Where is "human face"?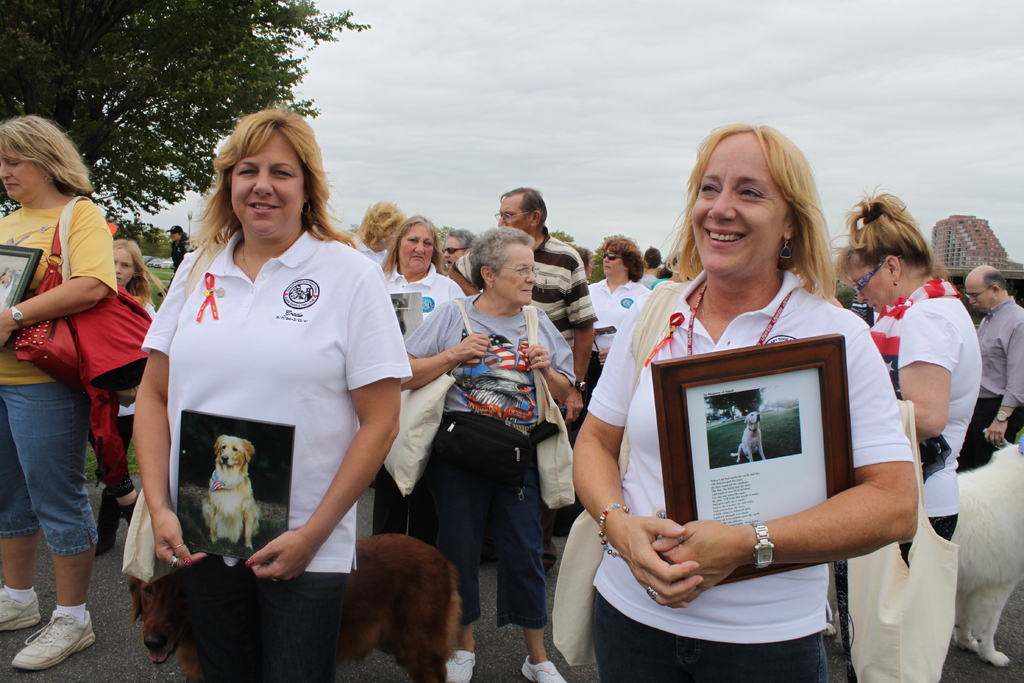
select_region(444, 233, 472, 269).
